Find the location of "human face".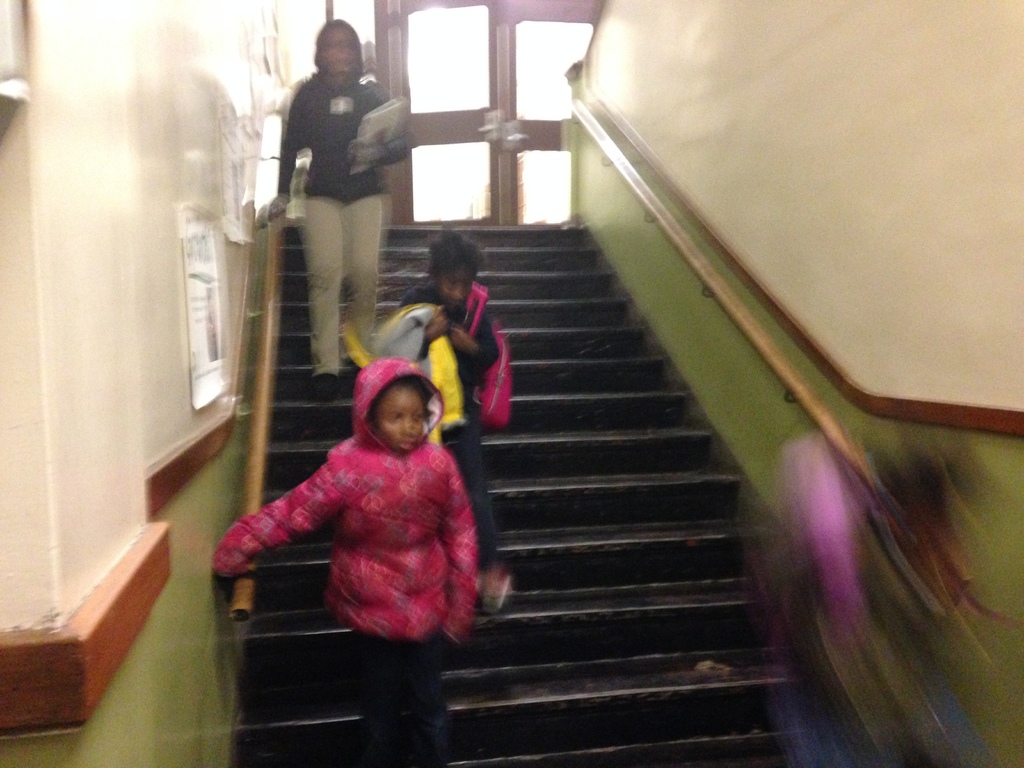
Location: box=[372, 383, 440, 451].
